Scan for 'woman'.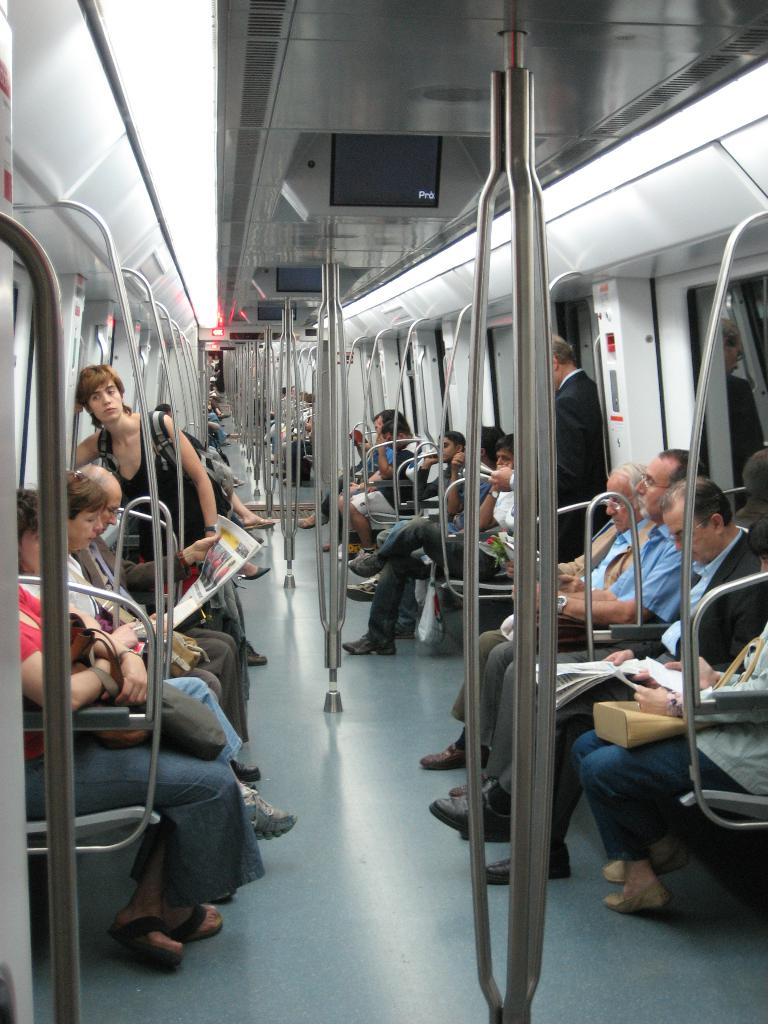
Scan result: (68,473,292,833).
